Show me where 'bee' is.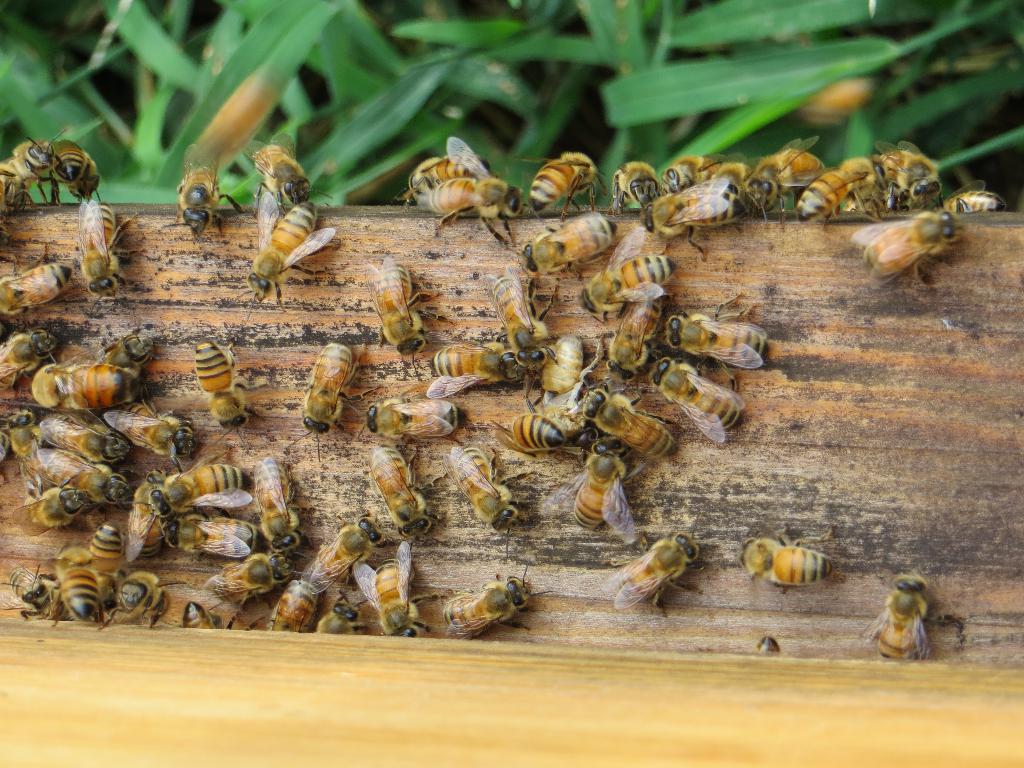
'bee' is at x1=445, y1=431, x2=547, y2=536.
